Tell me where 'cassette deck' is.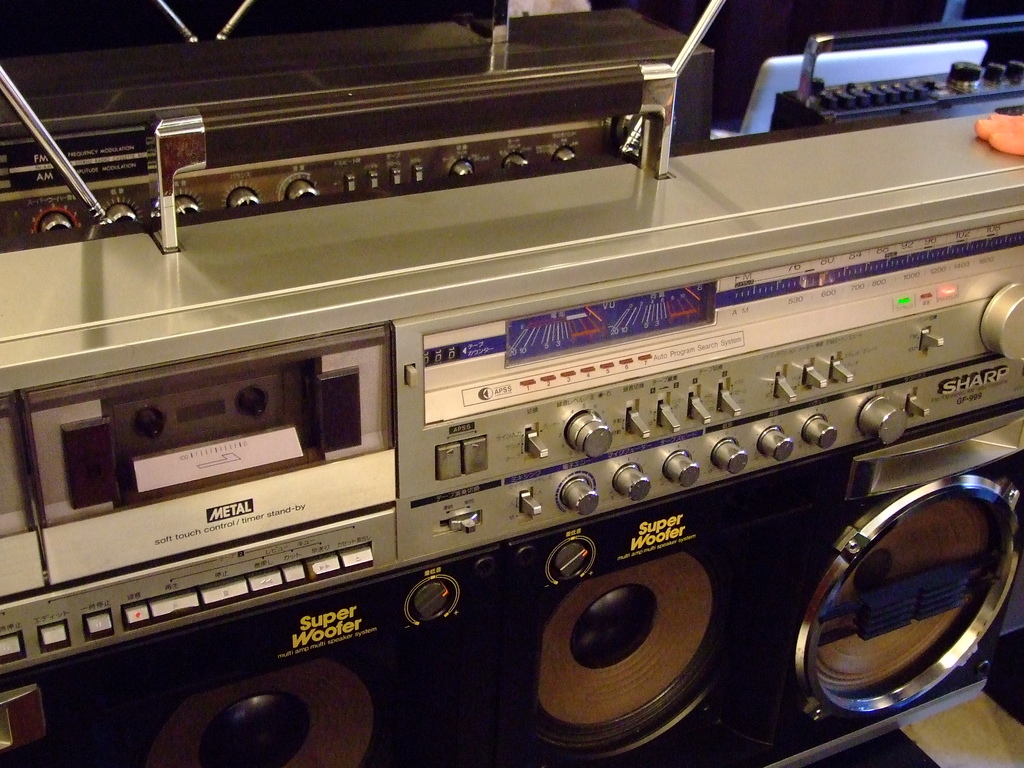
'cassette deck' is at pyautogui.locateOnScreen(0, 0, 717, 241).
